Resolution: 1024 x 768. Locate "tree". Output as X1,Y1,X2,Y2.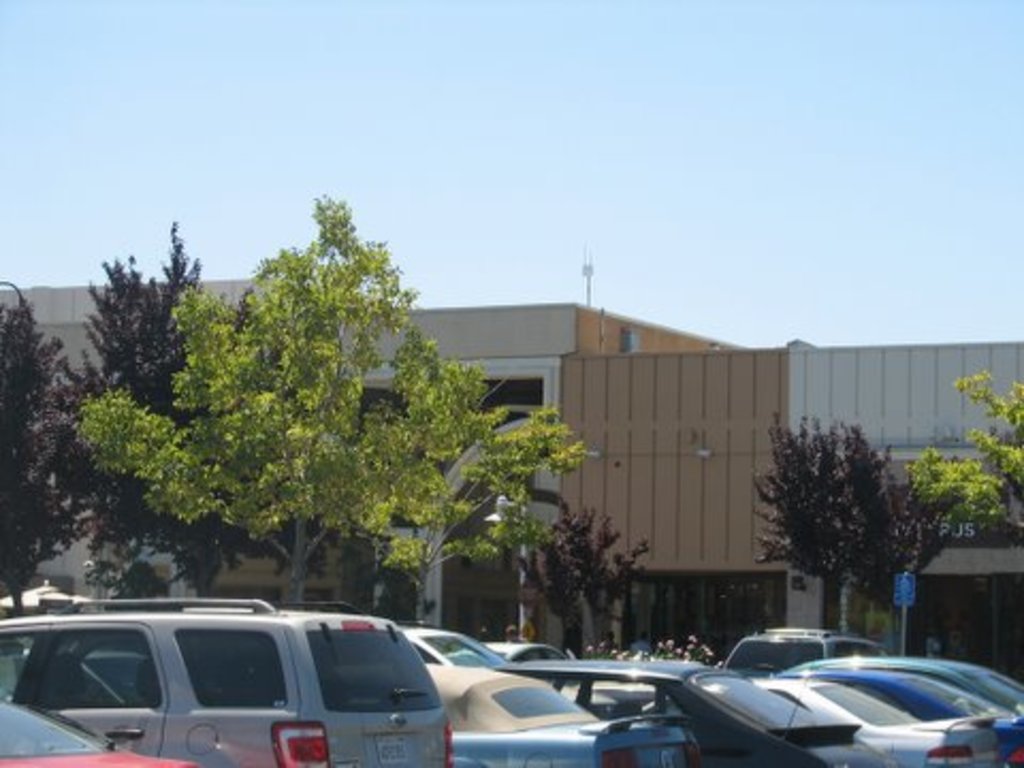
766,412,917,631.
